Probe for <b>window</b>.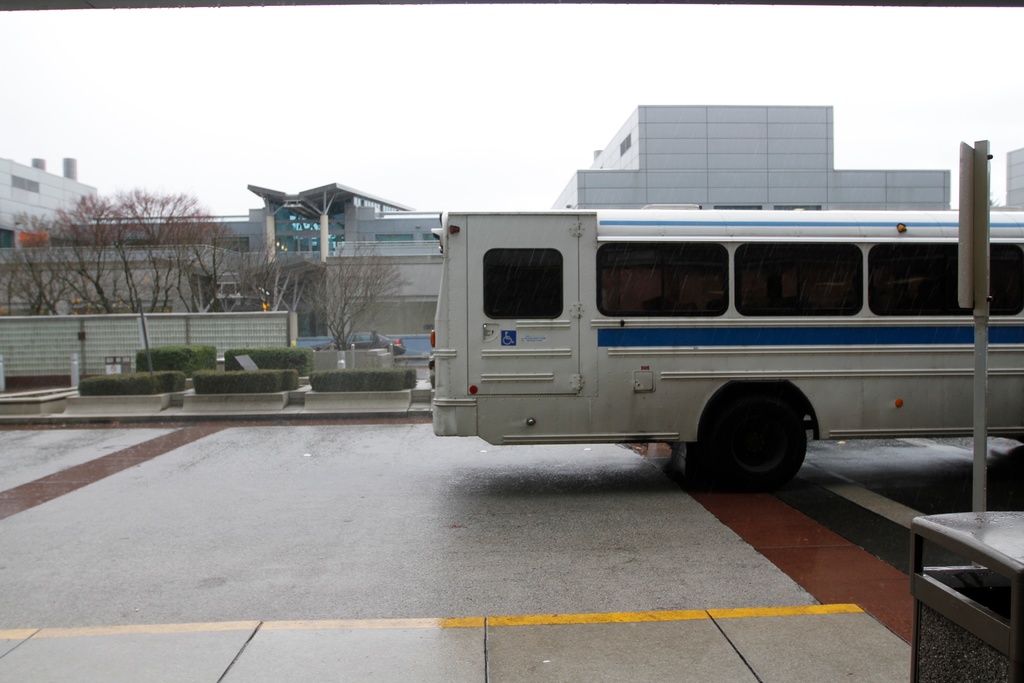
Probe result: box(484, 249, 568, 320).
